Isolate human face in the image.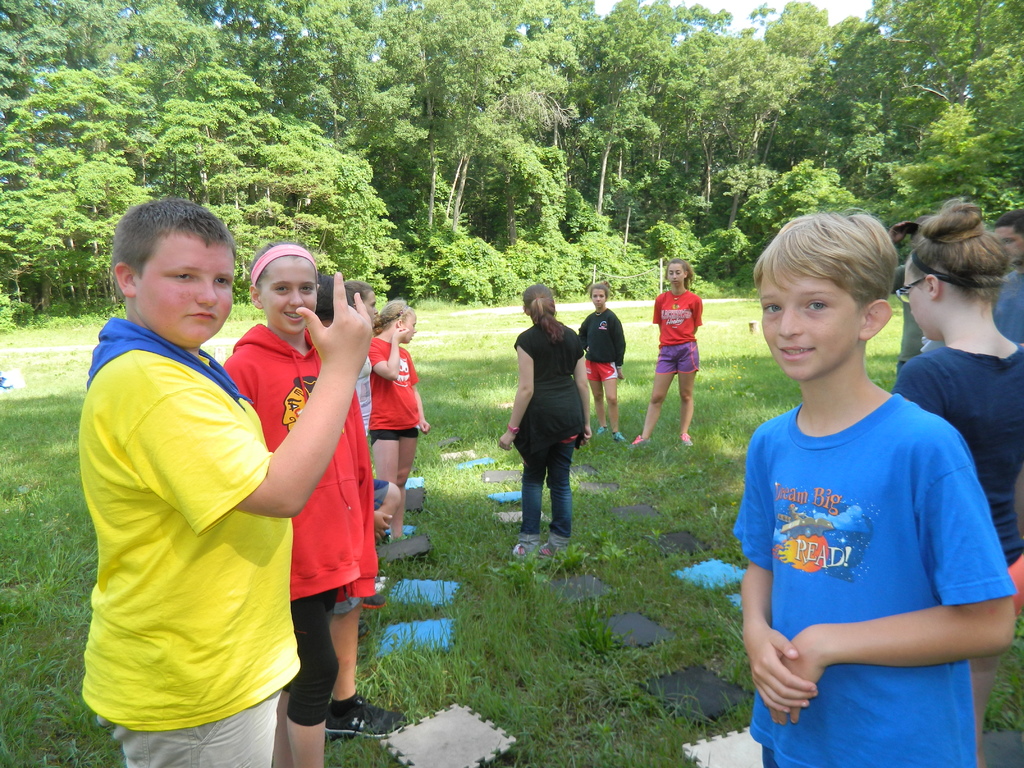
Isolated region: box=[996, 227, 1023, 260].
